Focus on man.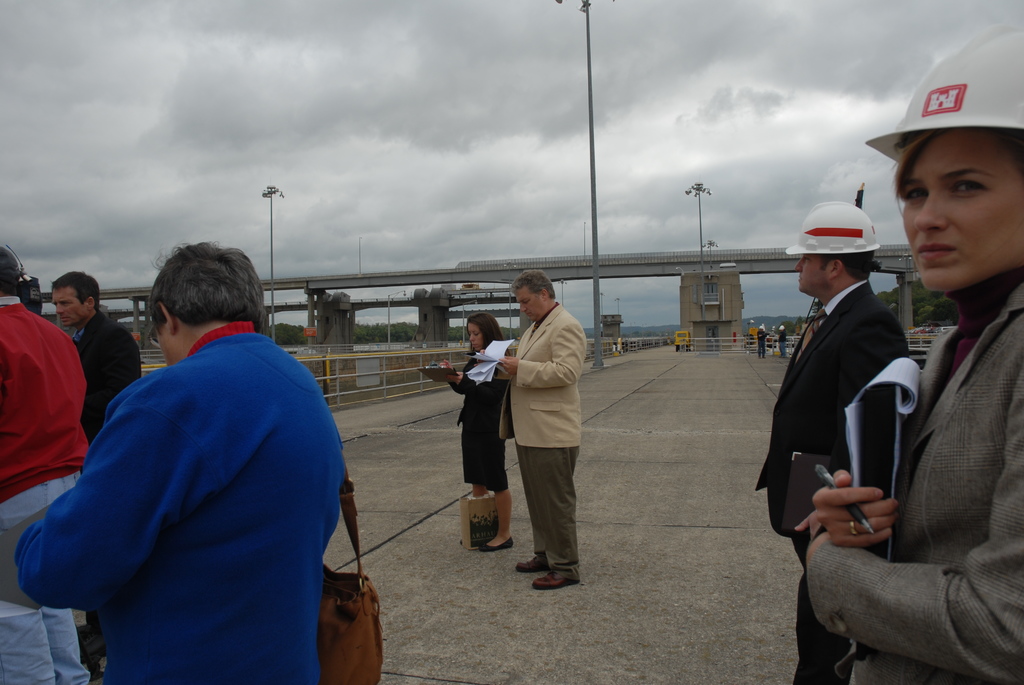
Focused at rect(0, 242, 92, 684).
